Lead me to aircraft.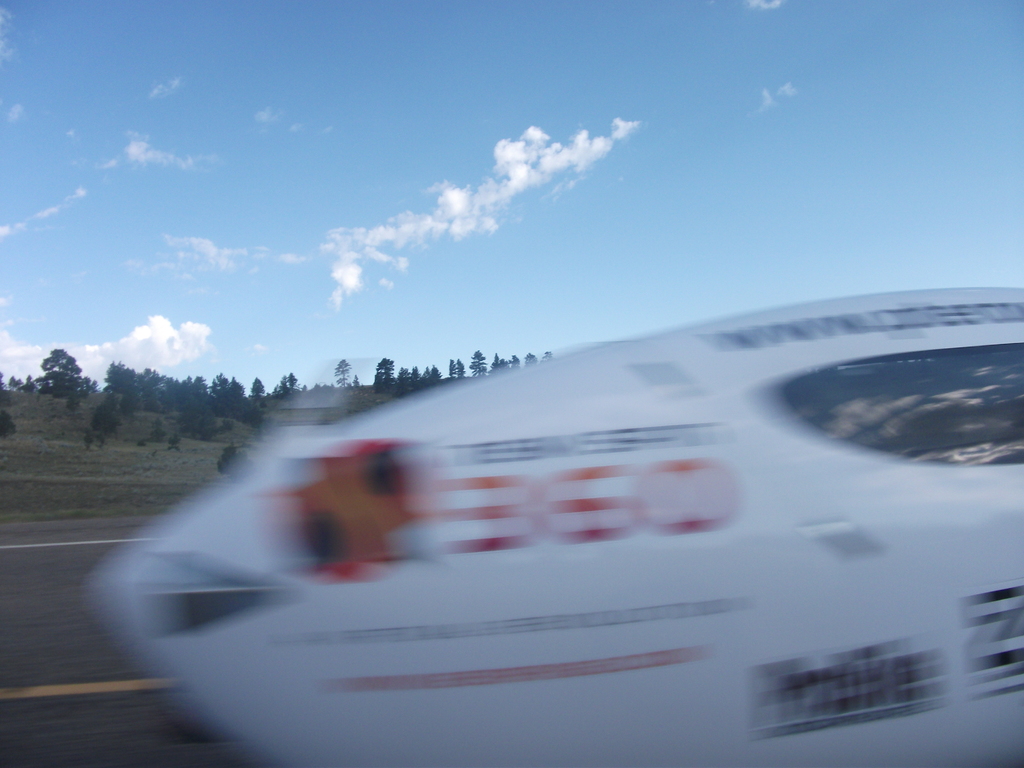
Lead to (73,196,1023,729).
